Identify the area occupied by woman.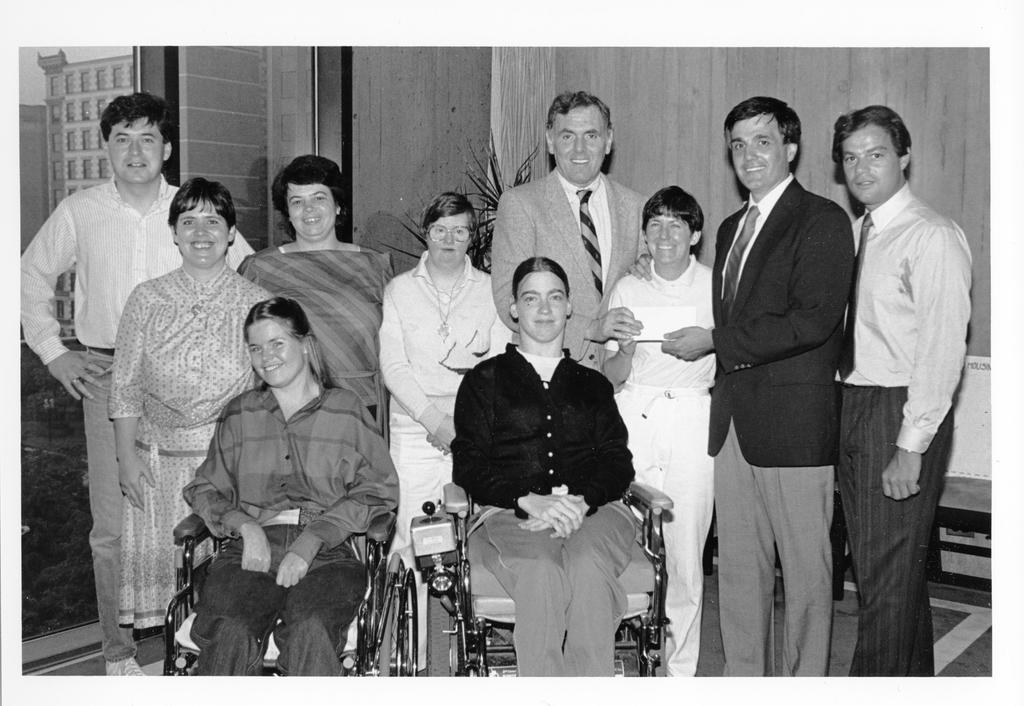
Area: {"x1": 239, "y1": 154, "x2": 399, "y2": 419}.
